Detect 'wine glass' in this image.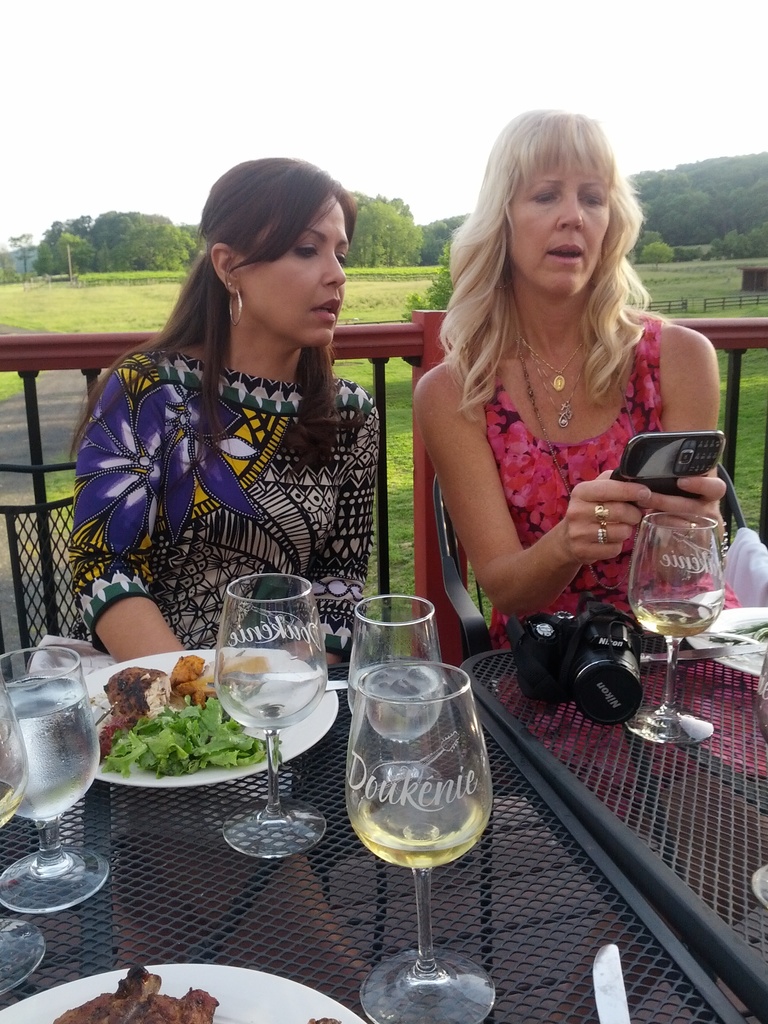
Detection: <box>4,643,106,915</box>.
